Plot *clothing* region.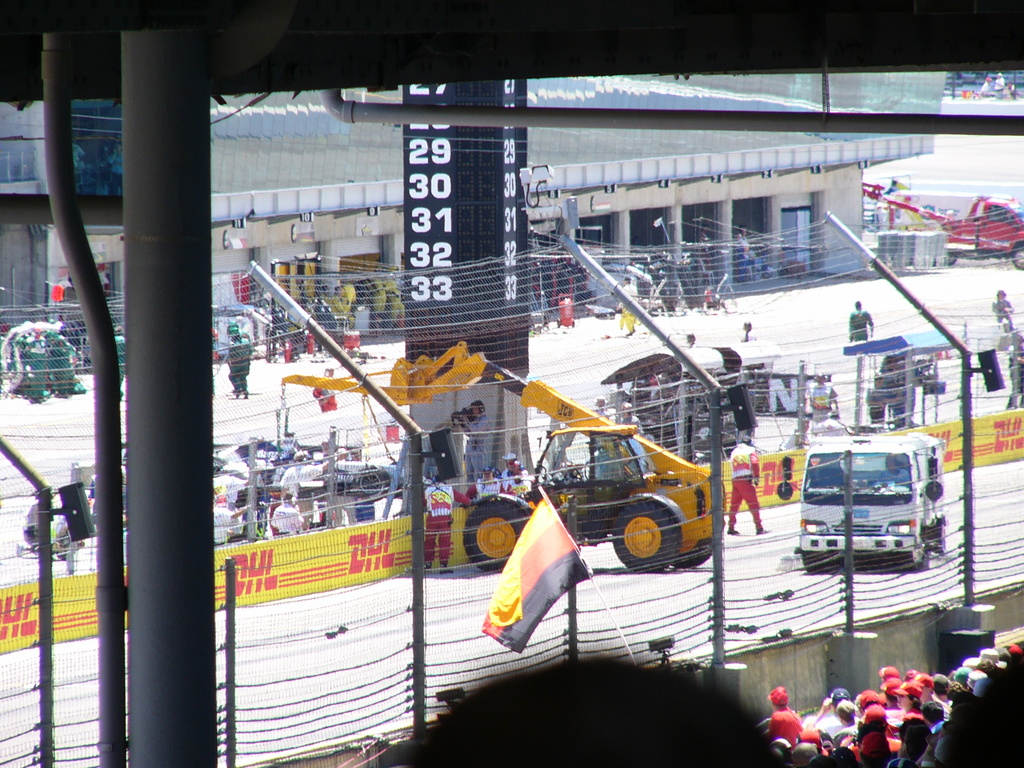
Plotted at rect(728, 442, 765, 531).
